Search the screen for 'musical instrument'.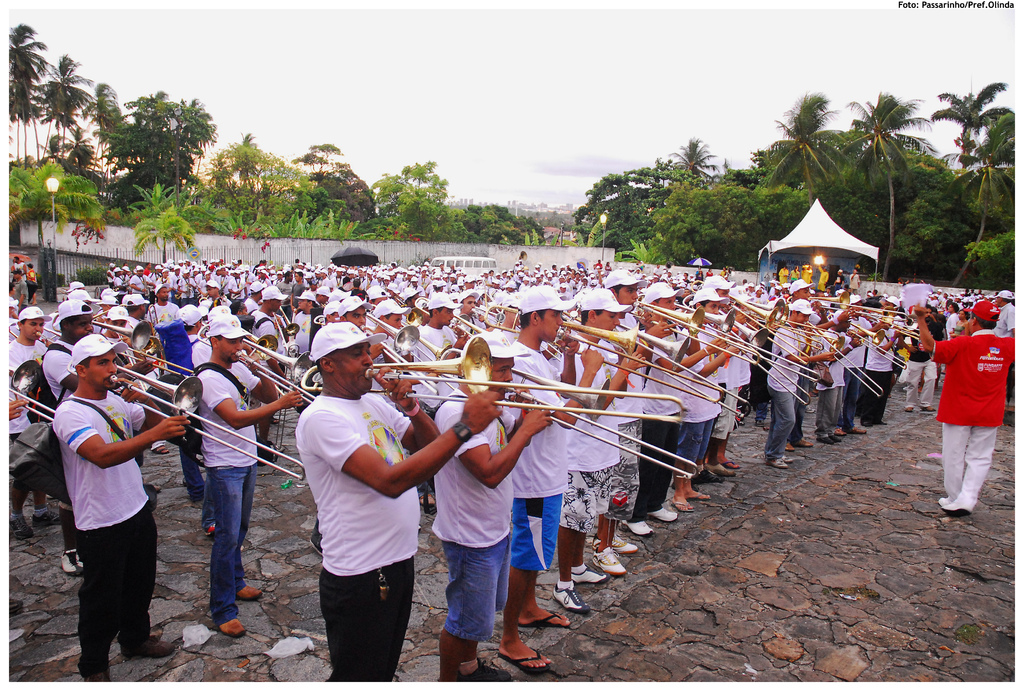
Found at box=[300, 335, 687, 422].
